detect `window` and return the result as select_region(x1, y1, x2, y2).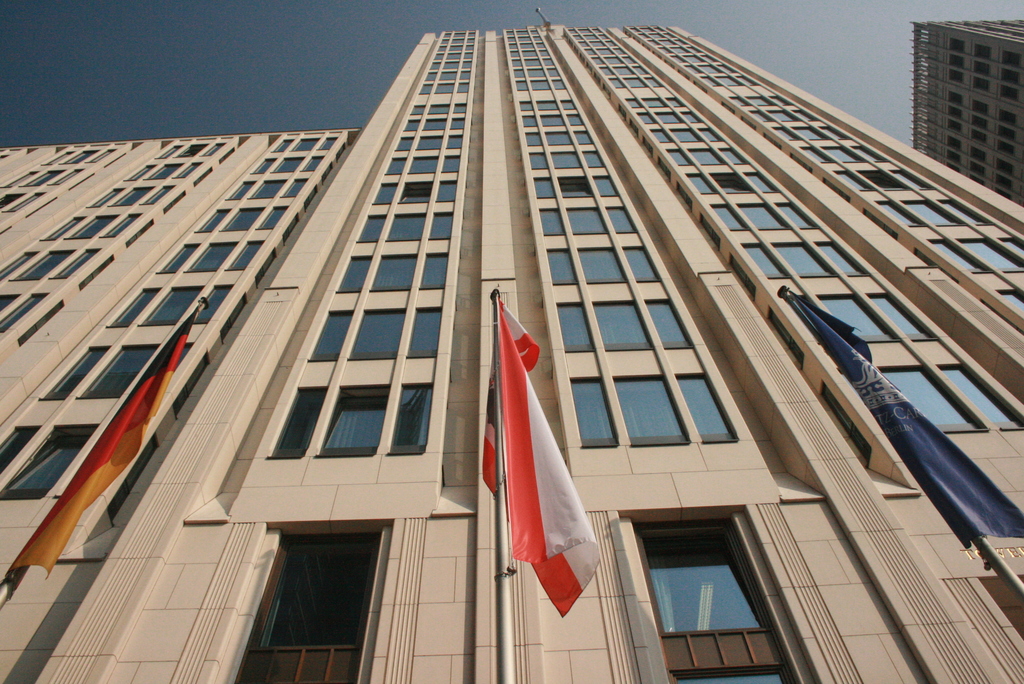
select_region(836, 165, 870, 197).
